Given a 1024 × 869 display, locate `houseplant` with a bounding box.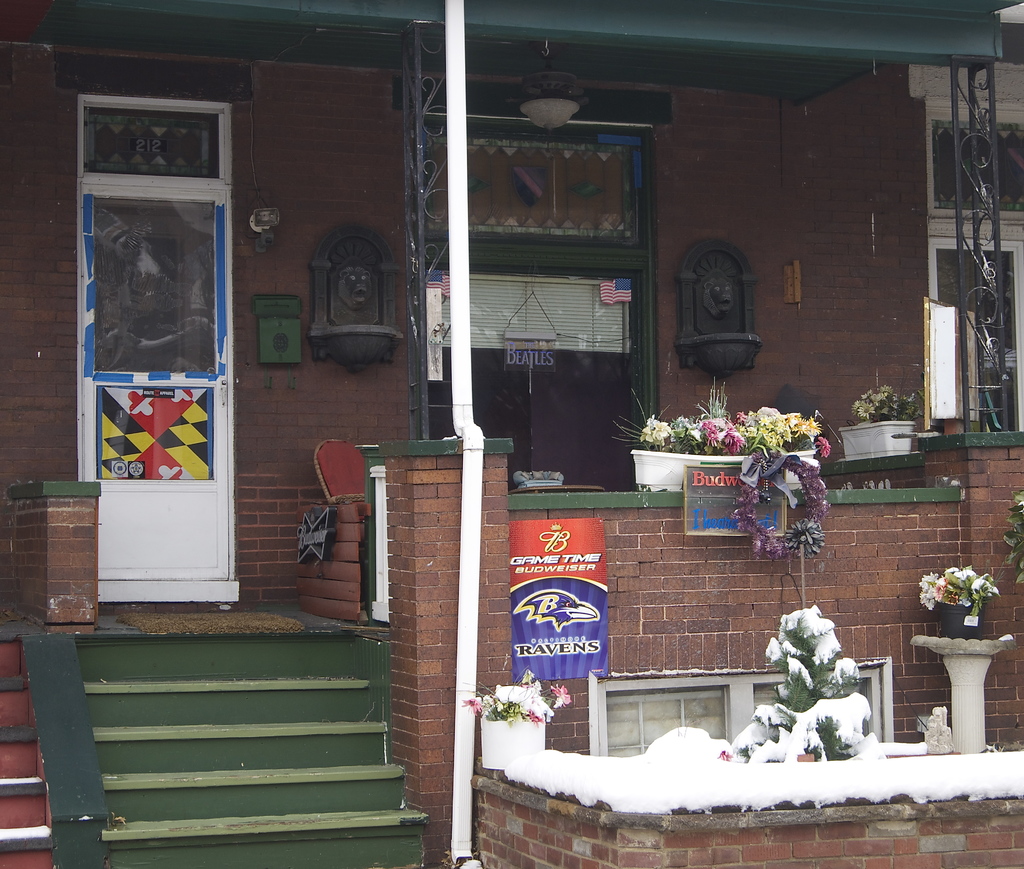
Located: <bbox>996, 487, 1023, 601</bbox>.
